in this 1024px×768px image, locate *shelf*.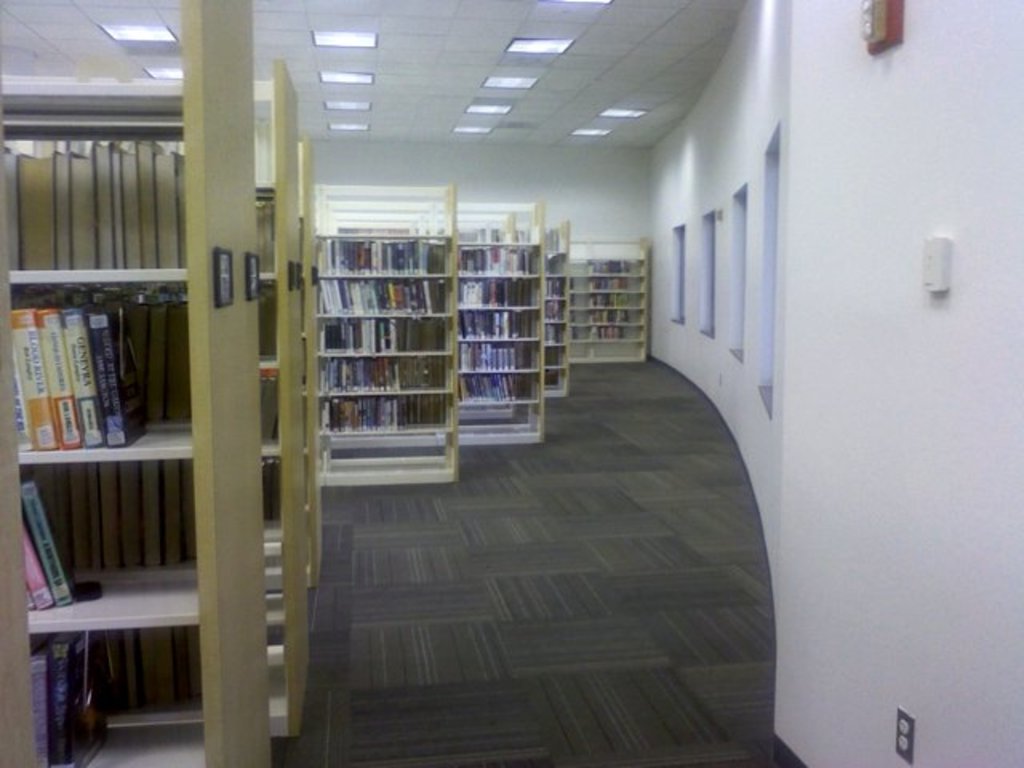
Bounding box: x1=294 y1=134 x2=334 y2=584.
